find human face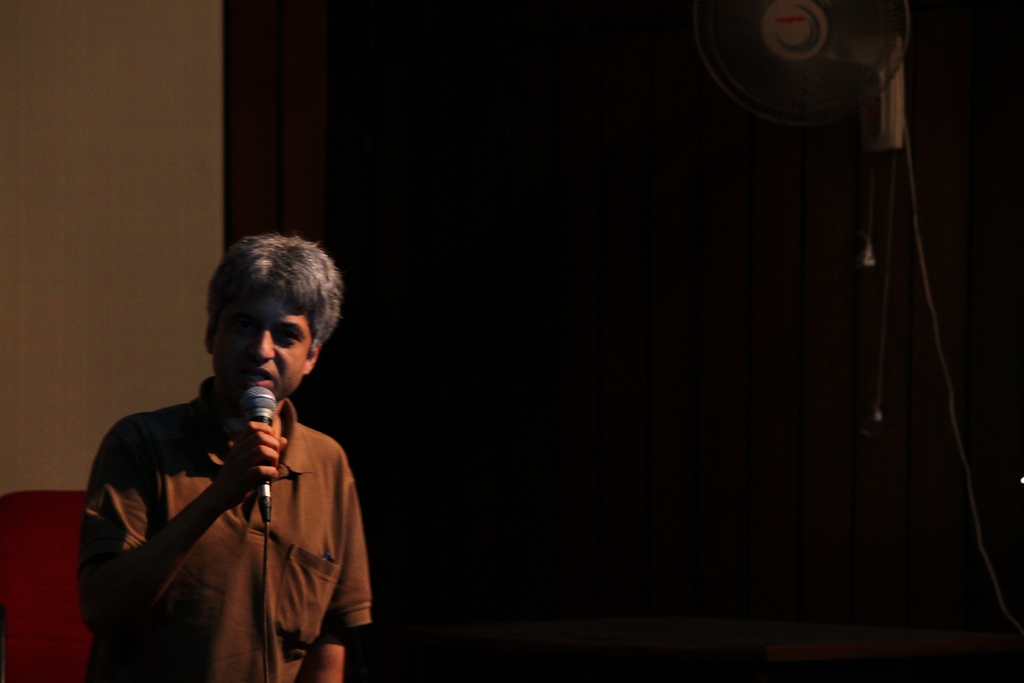
<bbox>208, 291, 318, 417</bbox>
